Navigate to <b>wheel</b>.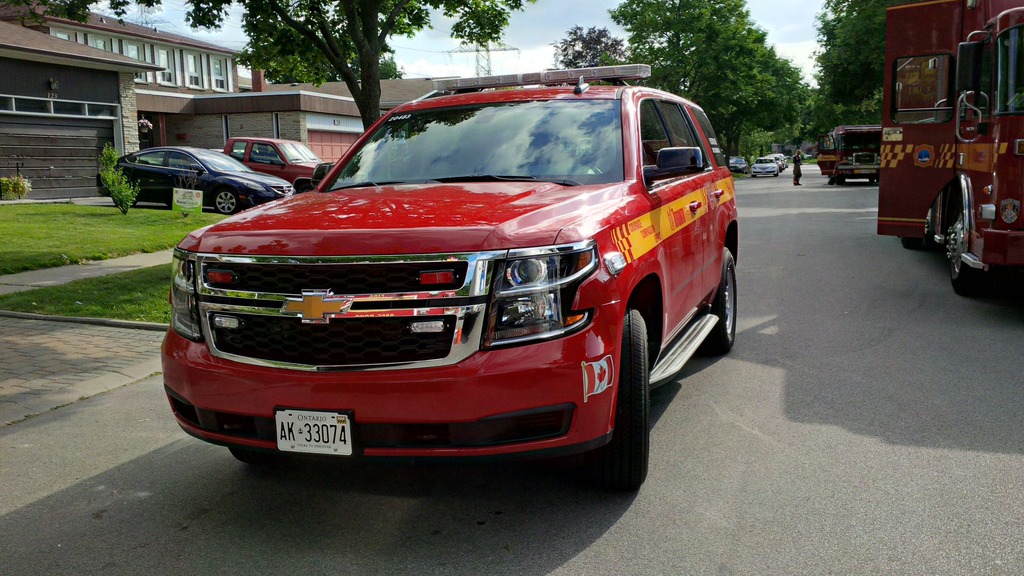
Navigation target: [947,203,982,292].
